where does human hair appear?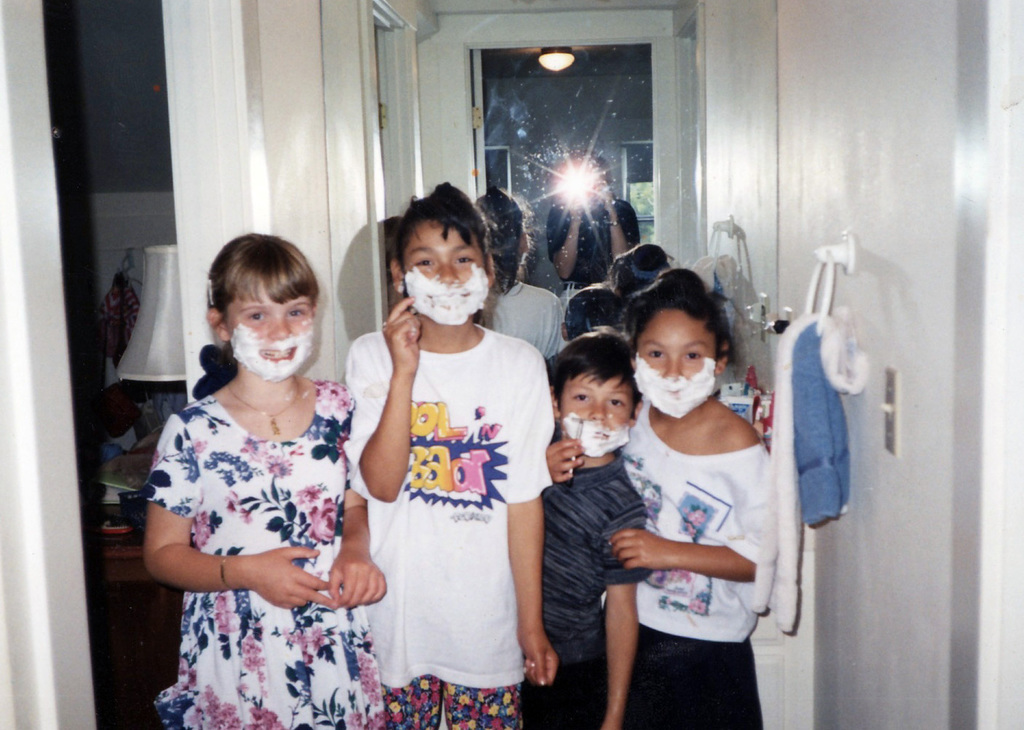
Appears at select_region(552, 316, 647, 416).
